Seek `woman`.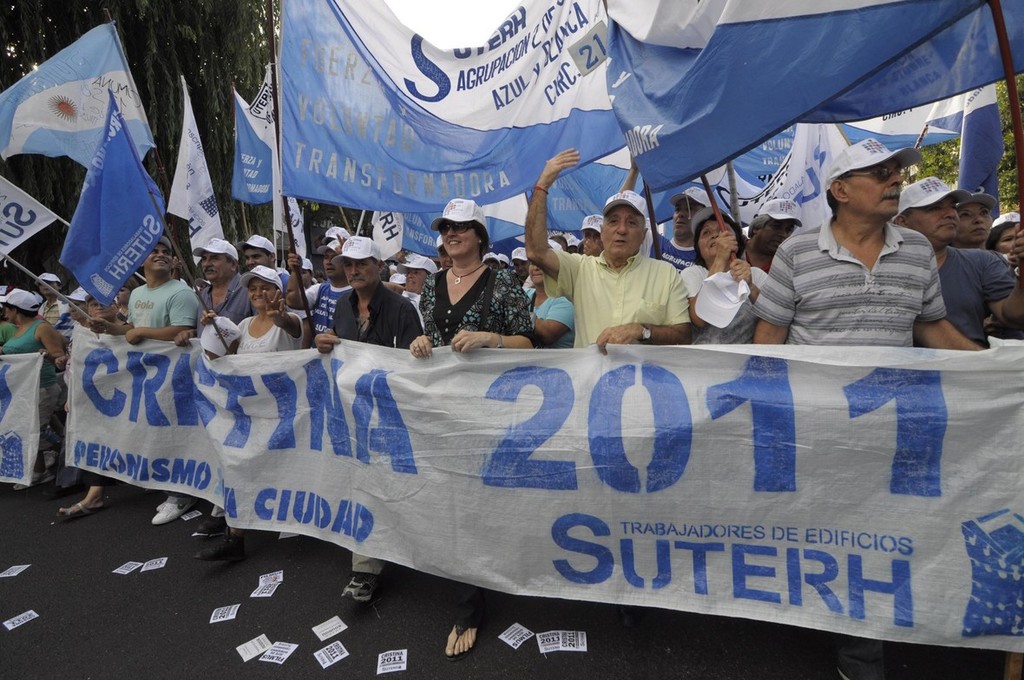
Rect(198, 264, 304, 564).
